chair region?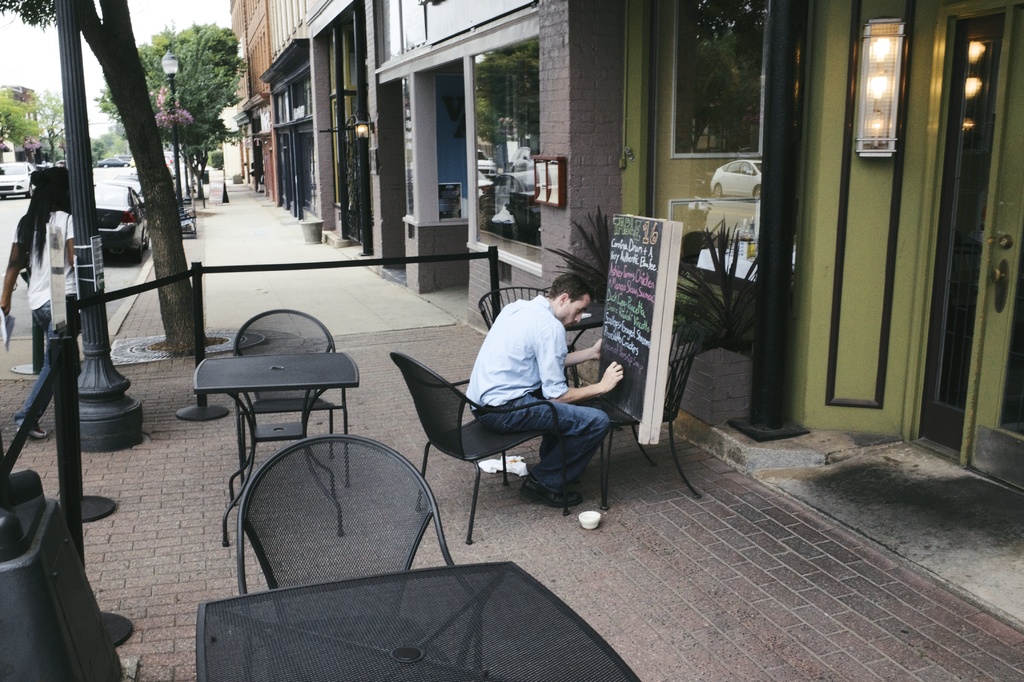
(566,309,703,514)
